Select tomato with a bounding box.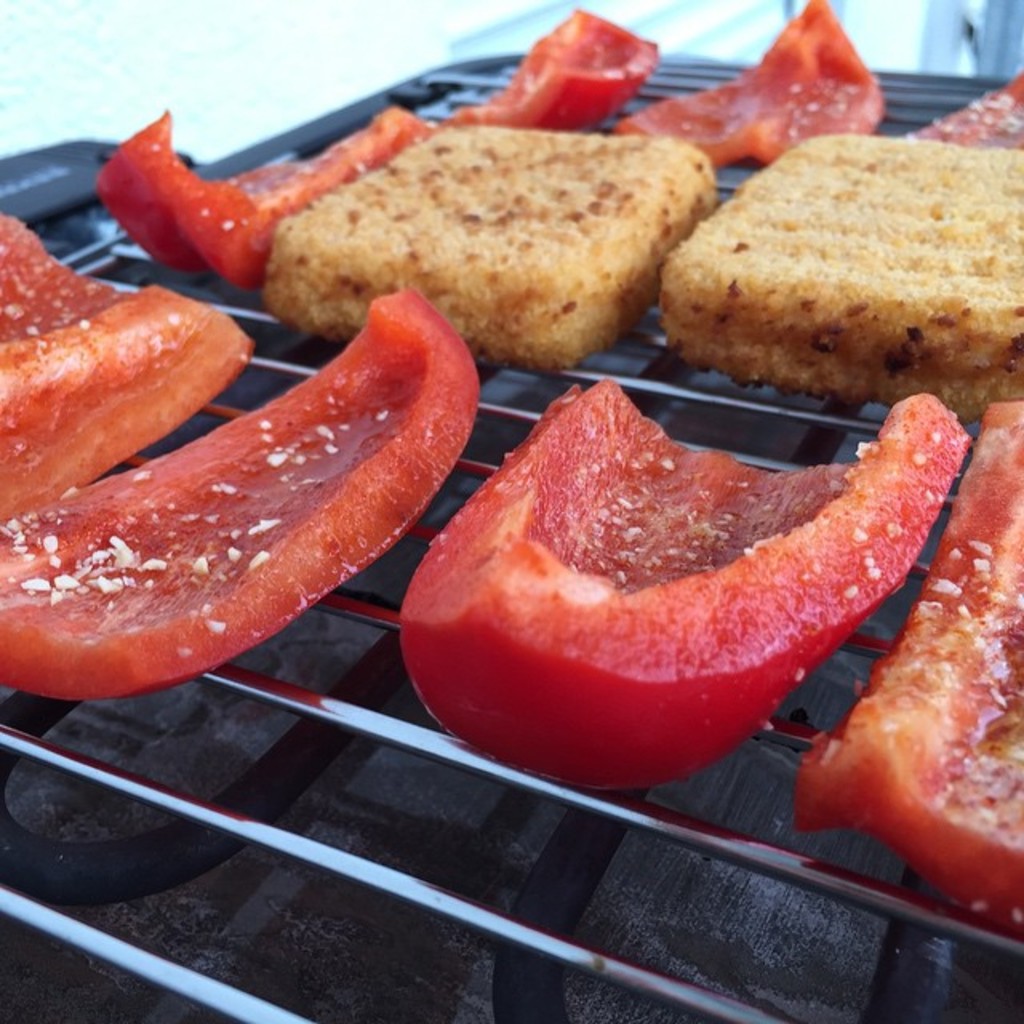
(94,106,427,285).
